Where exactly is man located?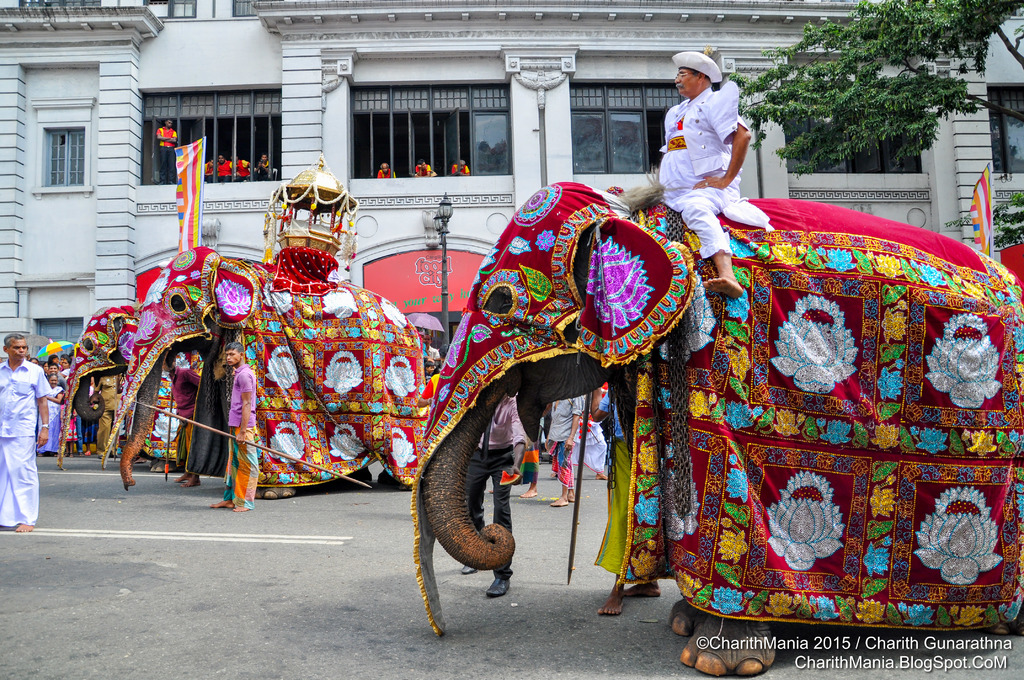
Its bounding box is Rect(0, 333, 54, 531).
